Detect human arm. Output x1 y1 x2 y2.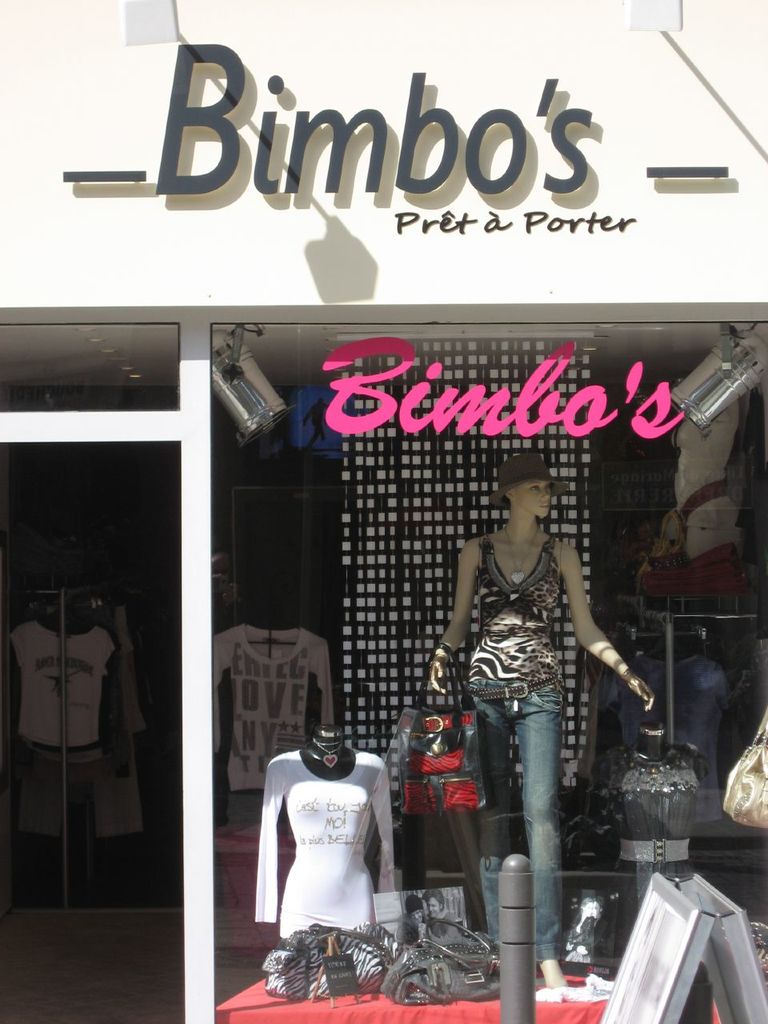
562 544 655 712.
